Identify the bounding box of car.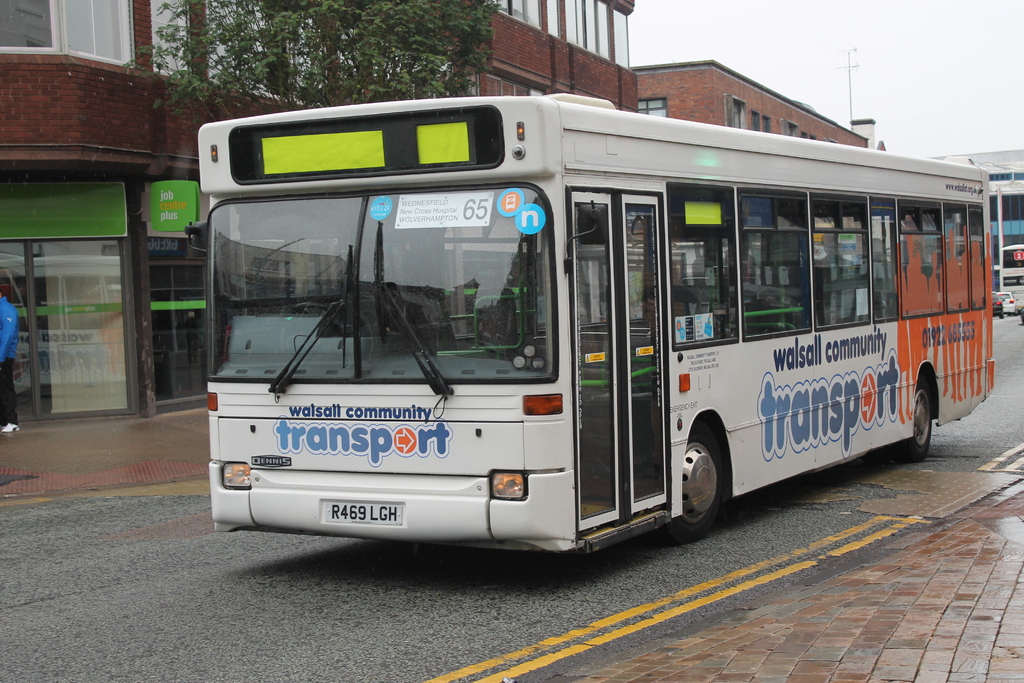
crop(991, 290, 1005, 318).
